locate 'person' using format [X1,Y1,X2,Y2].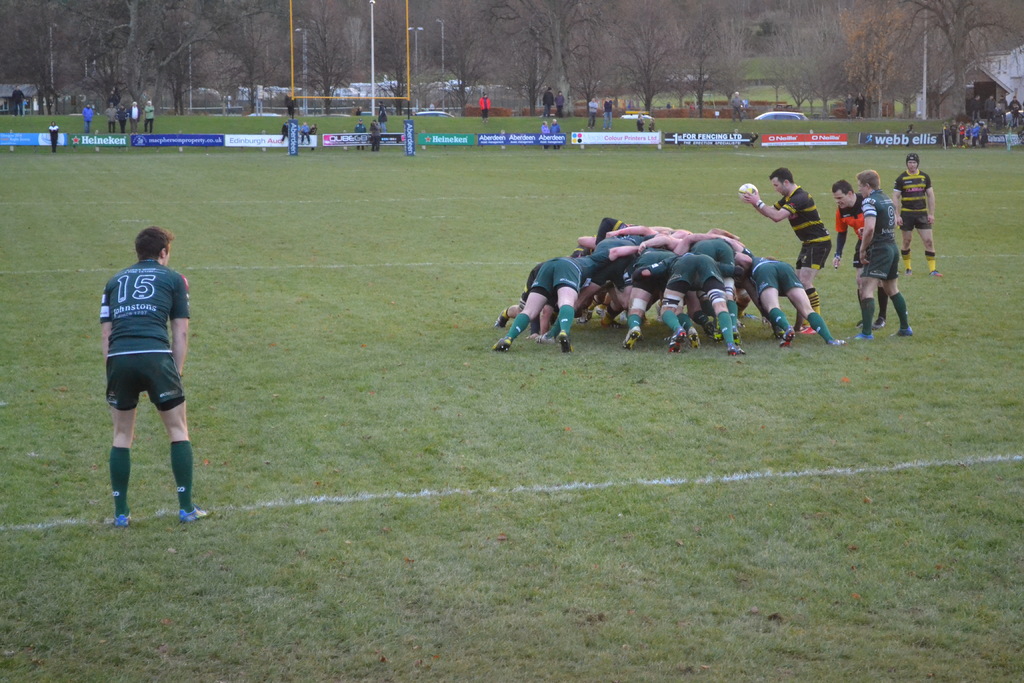
[118,103,126,128].
